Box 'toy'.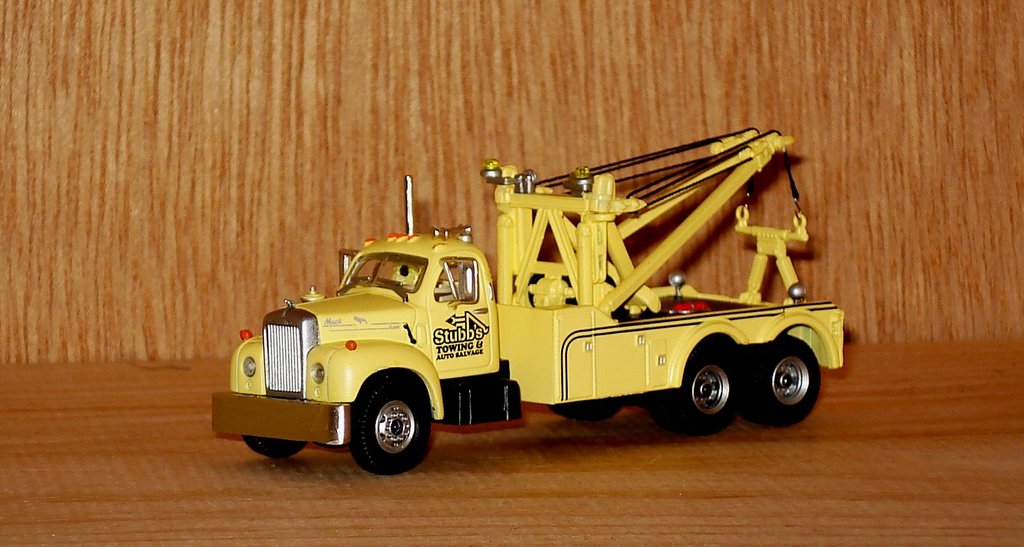
x1=193, y1=134, x2=836, y2=444.
